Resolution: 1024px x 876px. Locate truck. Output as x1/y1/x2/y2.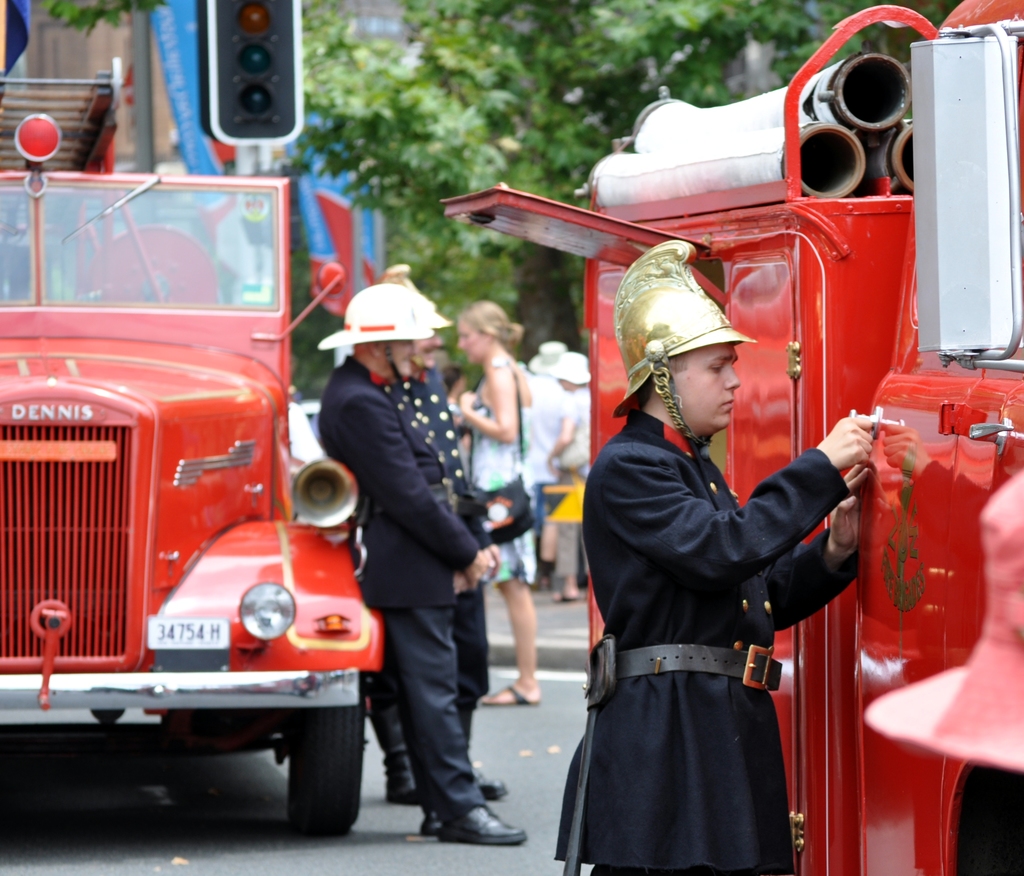
437/6/1023/875.
